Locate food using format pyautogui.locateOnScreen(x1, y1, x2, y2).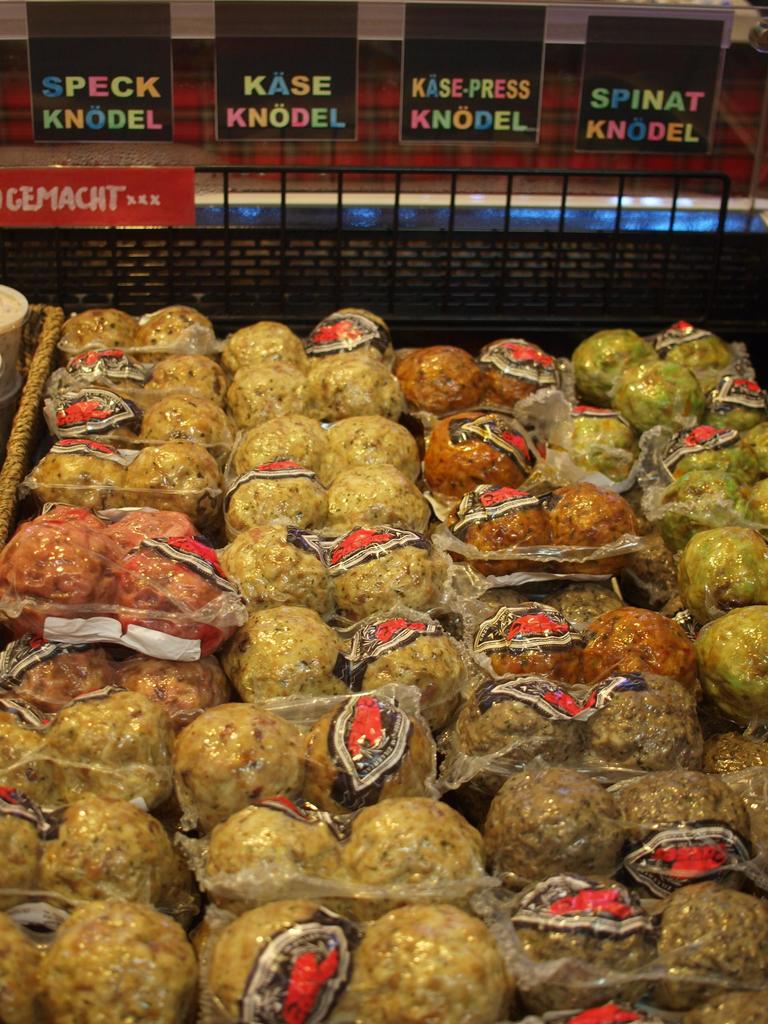
pyautogui.locateOnScreen(219, 319, 310, 376).
